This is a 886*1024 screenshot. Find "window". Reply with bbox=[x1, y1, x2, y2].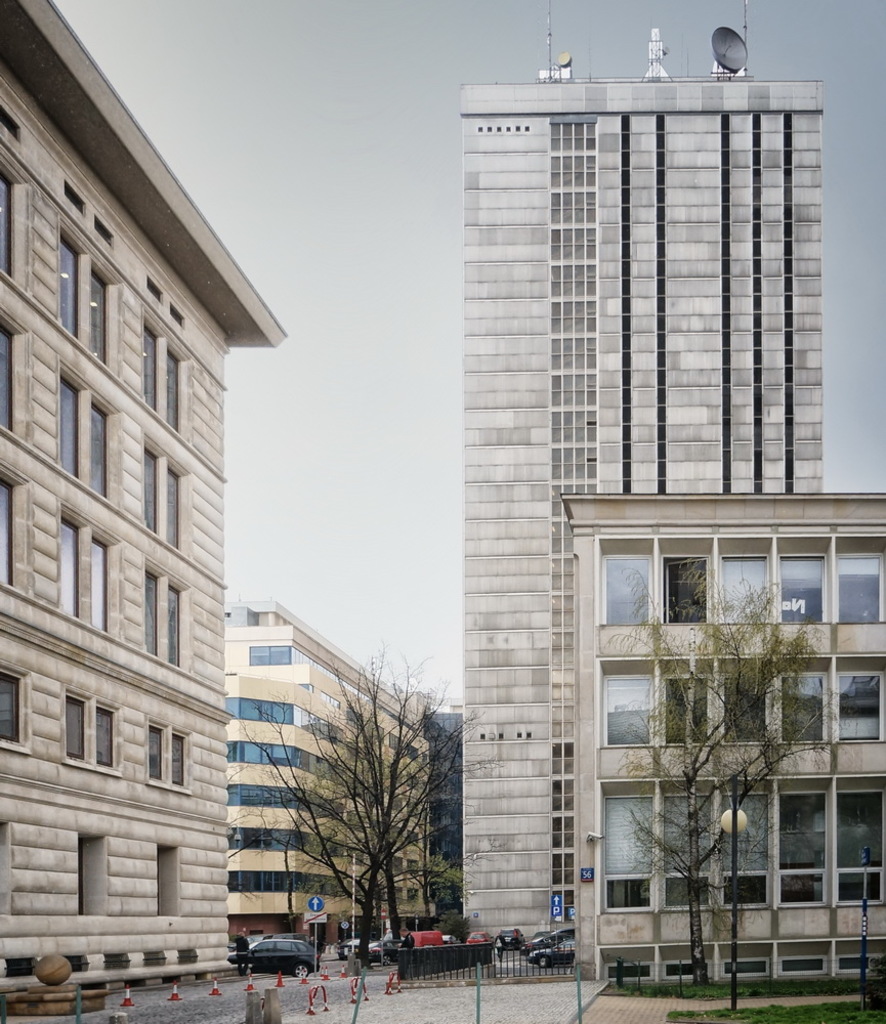
bbox=[224, 780, 347, 822].
